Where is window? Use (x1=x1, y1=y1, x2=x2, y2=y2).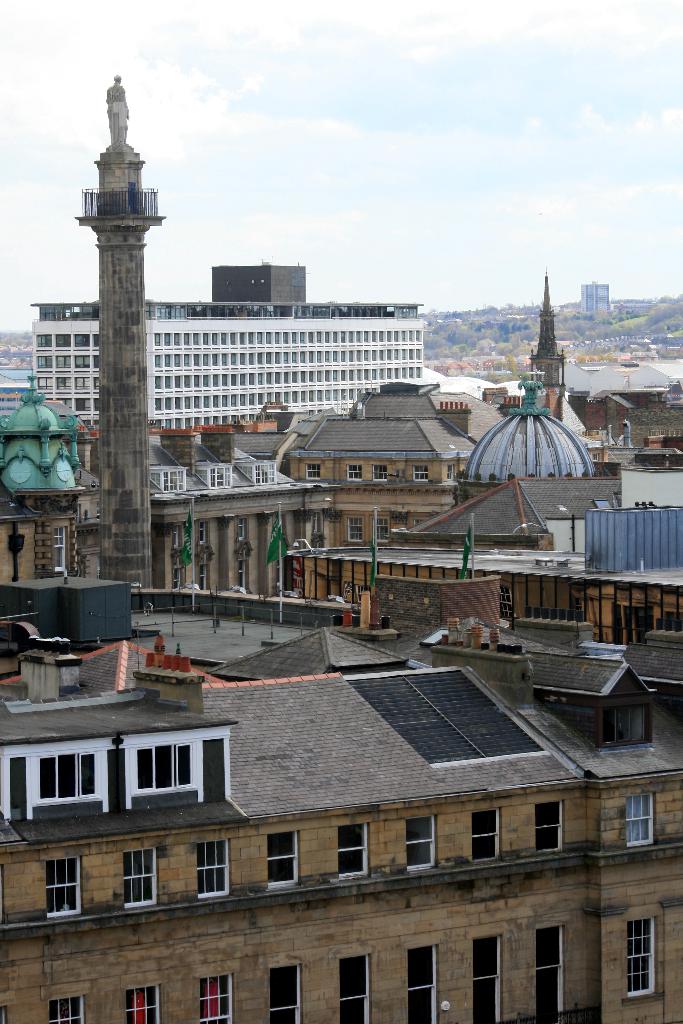
(x1=49, y1=998, x2=91, y2=1023).
